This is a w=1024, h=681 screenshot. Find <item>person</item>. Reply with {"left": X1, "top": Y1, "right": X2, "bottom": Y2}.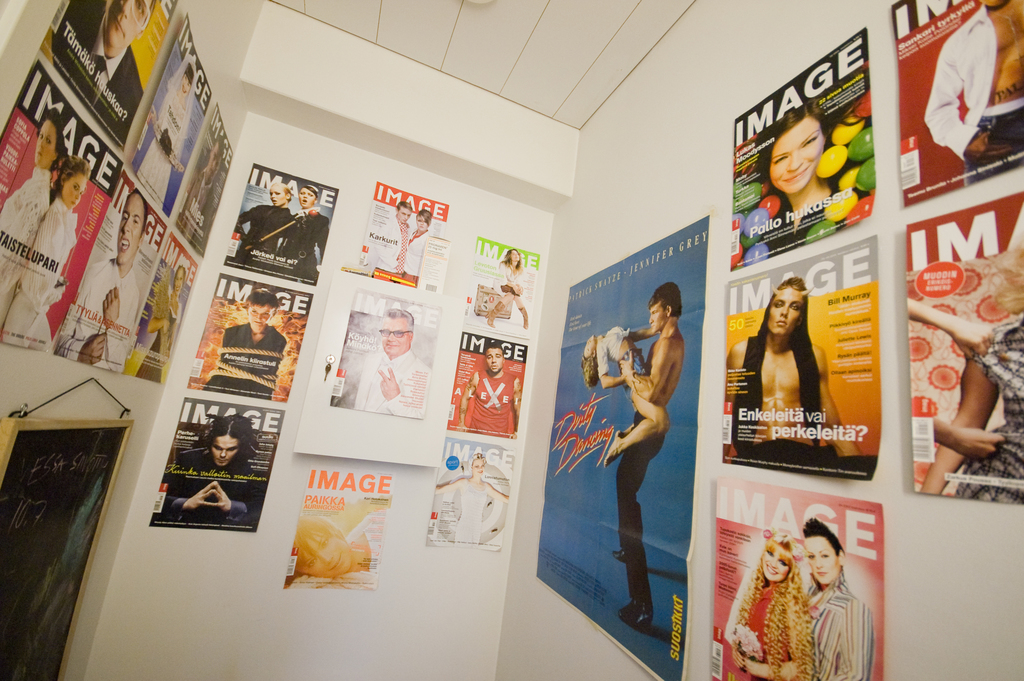
{"left": 404, "top": 206, "right": 438, "bottom": 288}.
